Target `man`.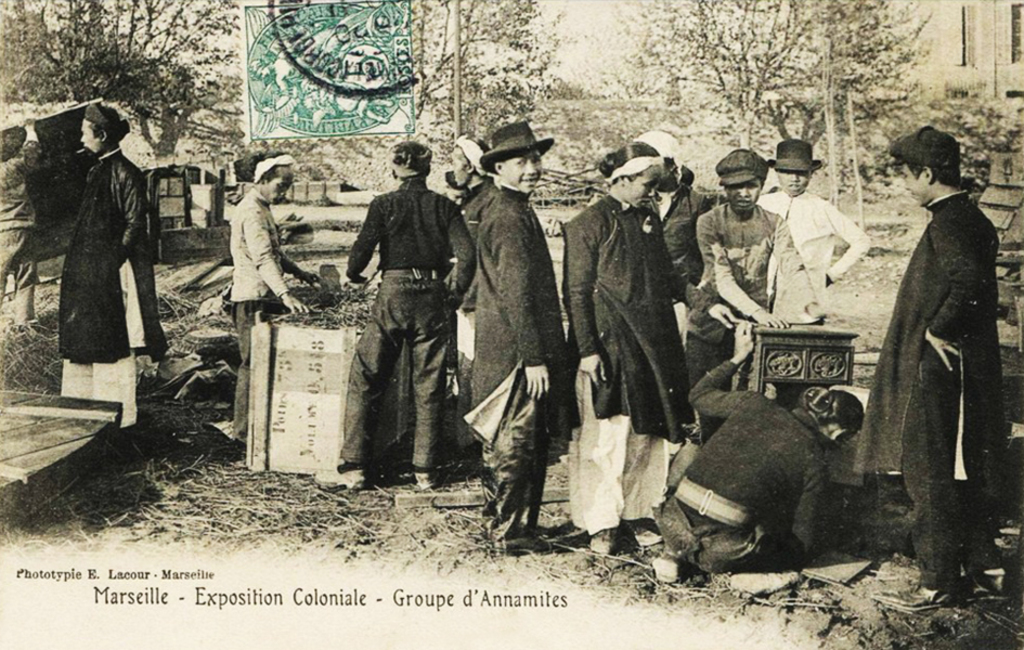
Target region: Rect(852, 116, 1008, 612).
